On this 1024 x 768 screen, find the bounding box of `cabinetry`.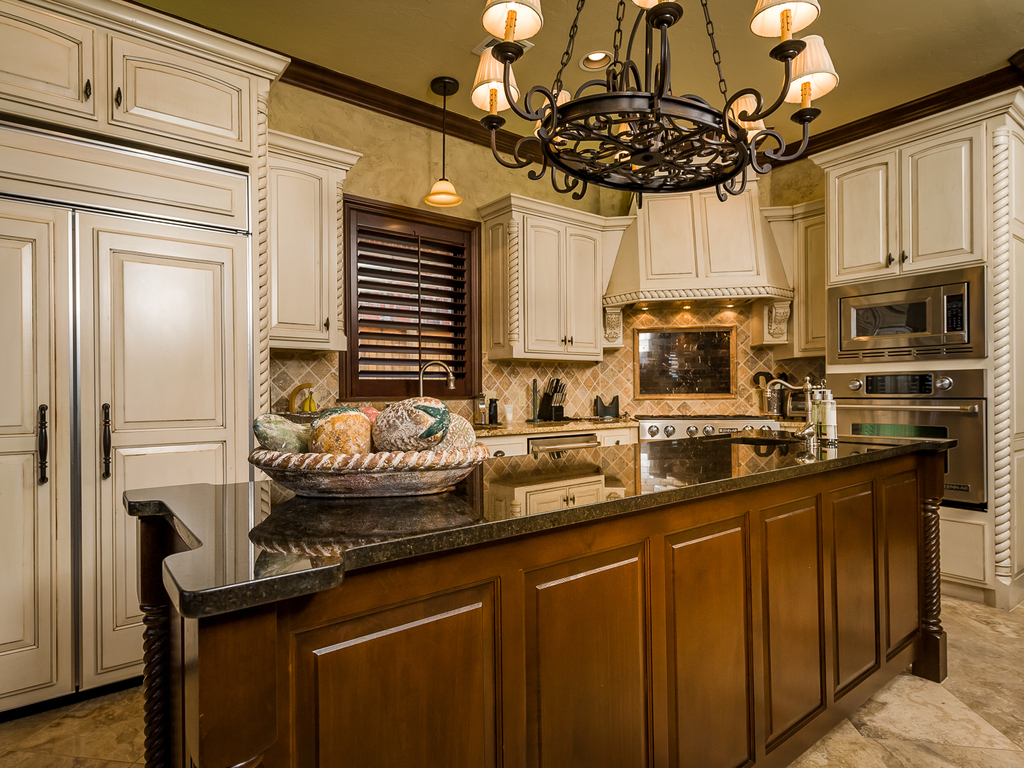
Bounding box: Rect(625, 159, 813, 308).
